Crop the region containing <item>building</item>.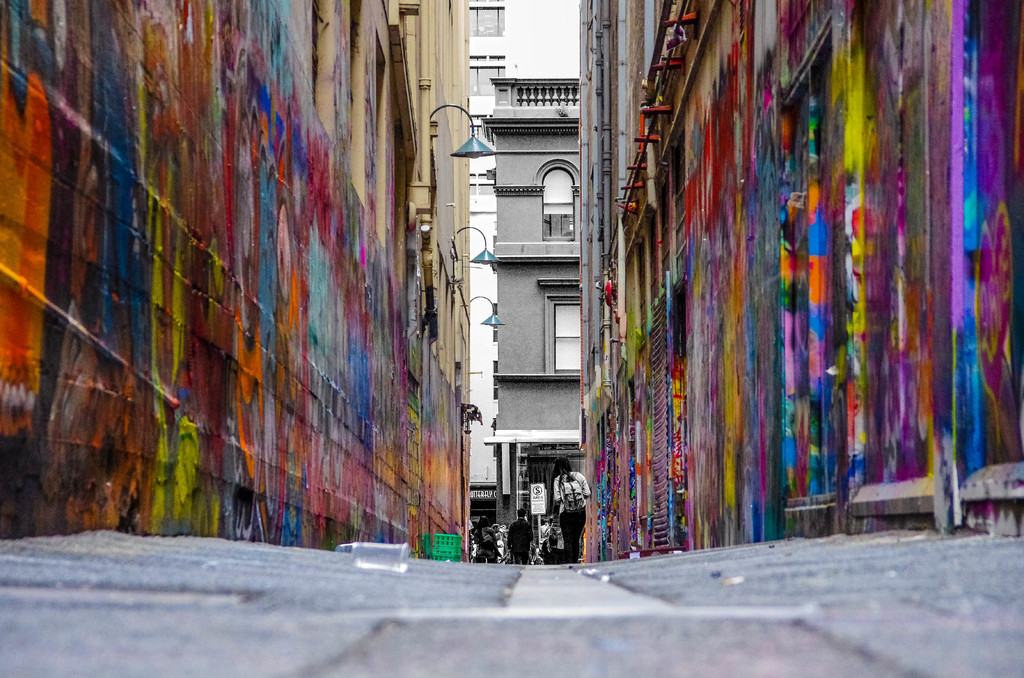
Crop region: [0,2,473,558].
